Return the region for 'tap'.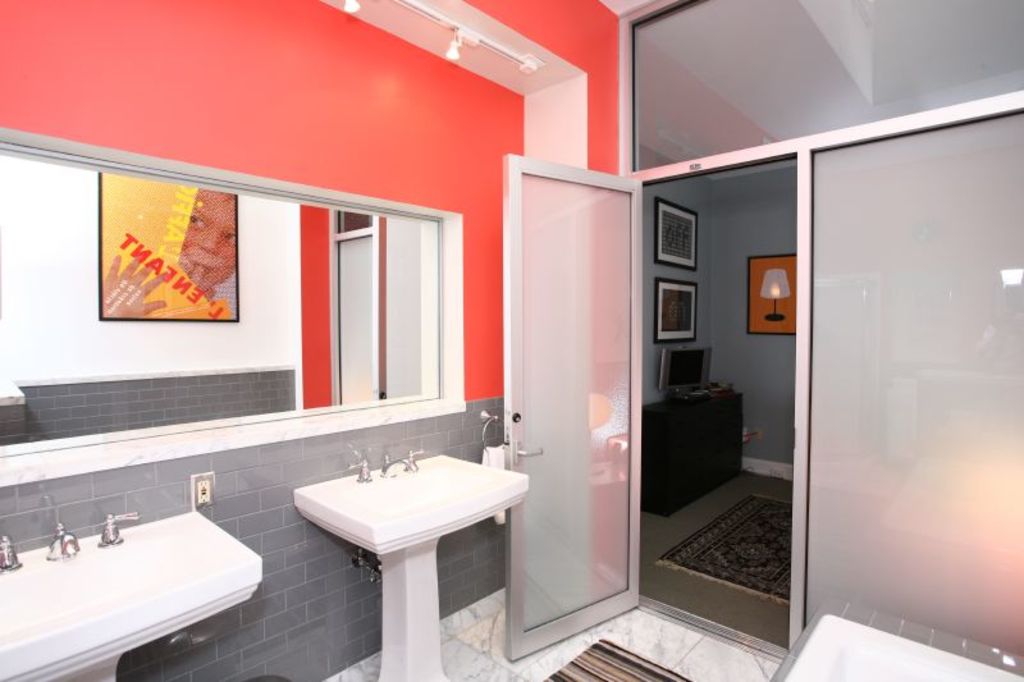
bbox(44, 523, 81, 564).
